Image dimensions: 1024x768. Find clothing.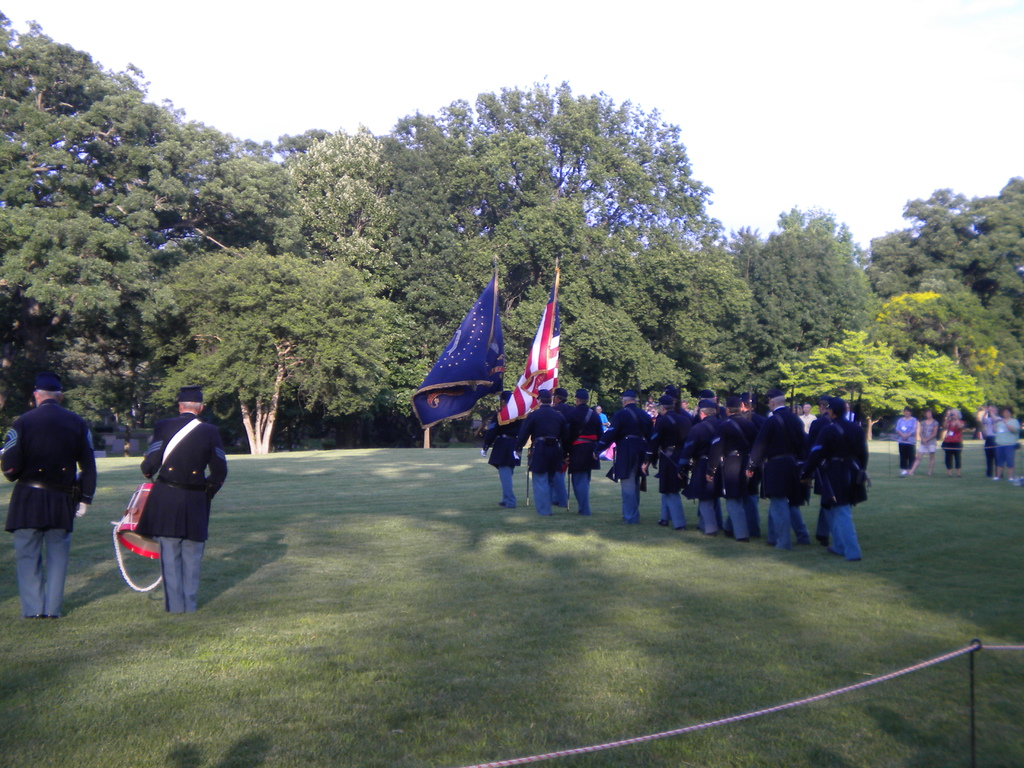
(0,403,97,528).
